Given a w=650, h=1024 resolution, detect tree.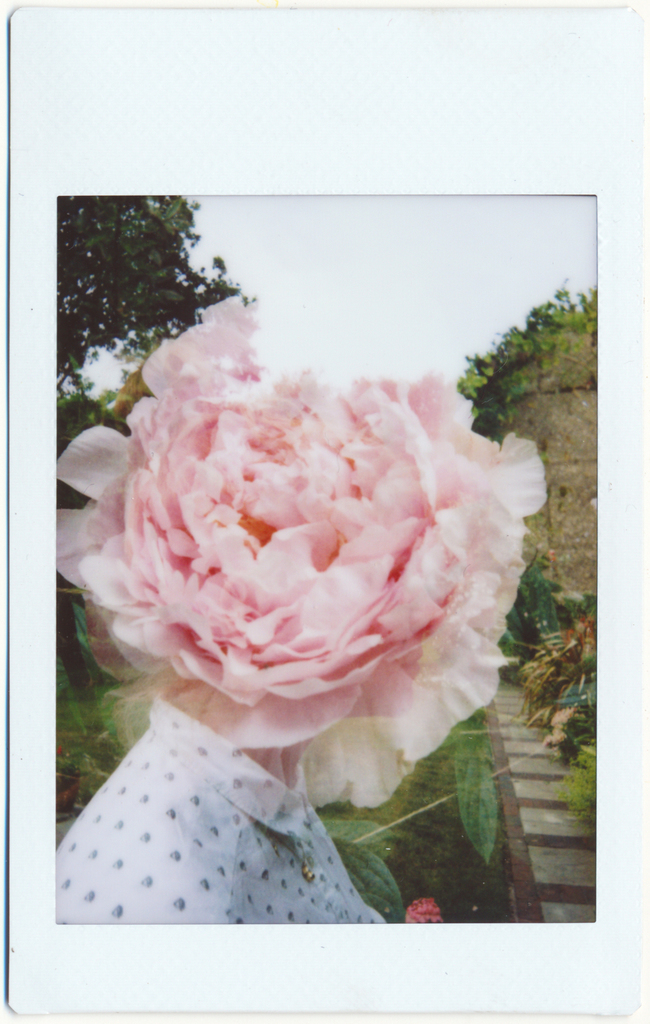
<box>45,179,257,386</box>.
